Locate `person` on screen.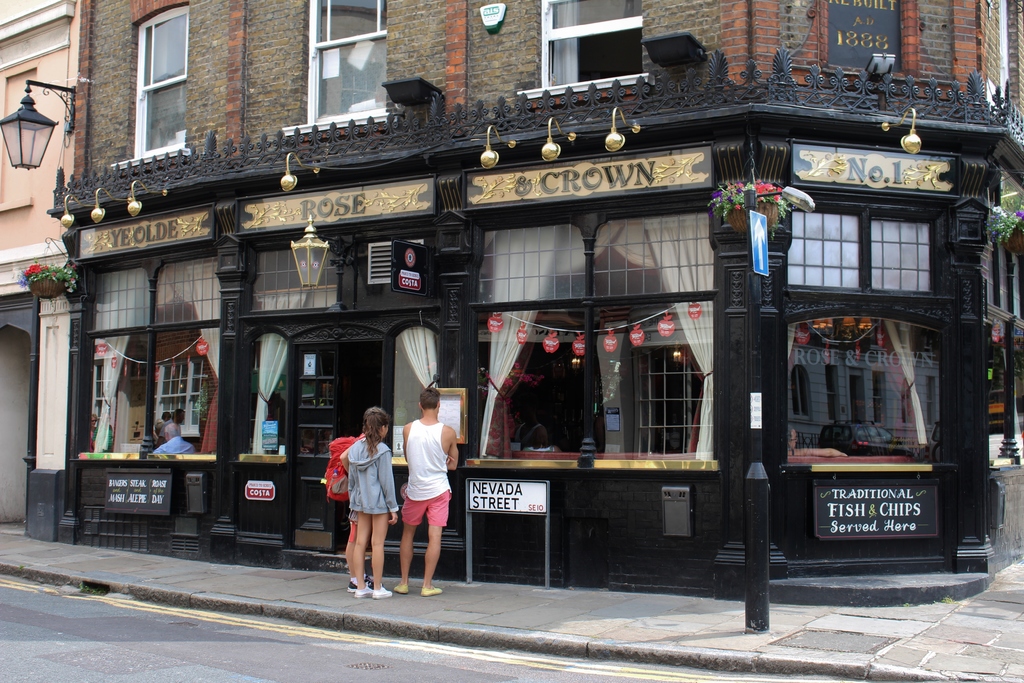
On screen at [391, 390, 456, 602].
